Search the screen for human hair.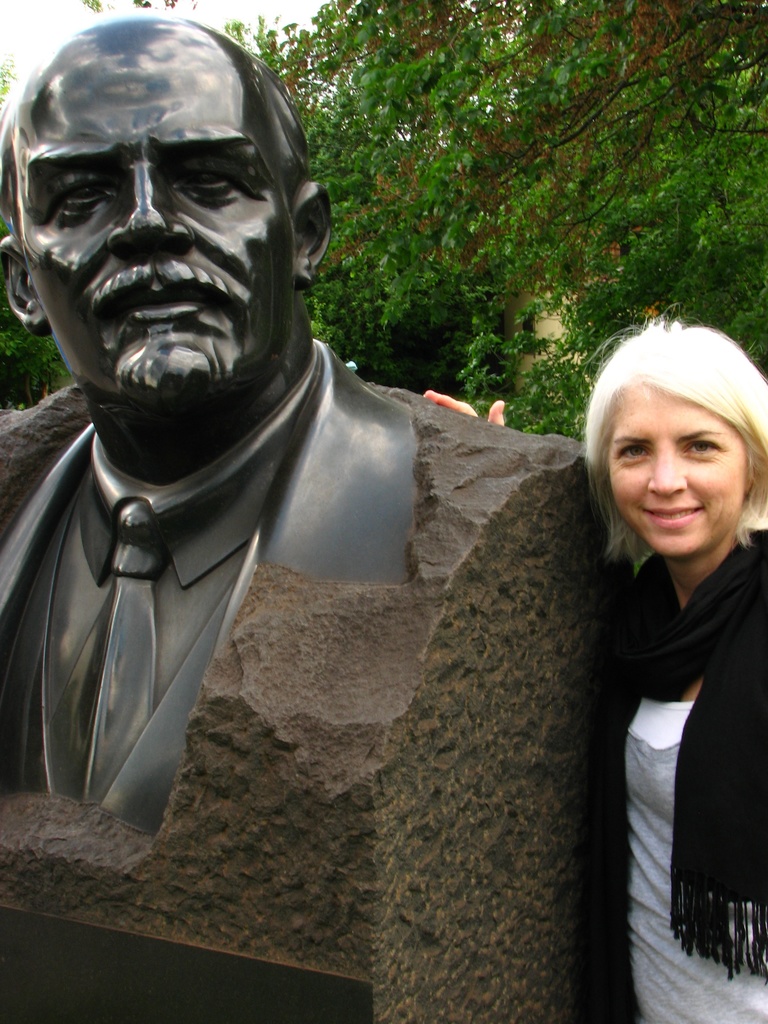
Found at {"x1": 593, "y1": 301, "x2": 756, "y2": 550}.
